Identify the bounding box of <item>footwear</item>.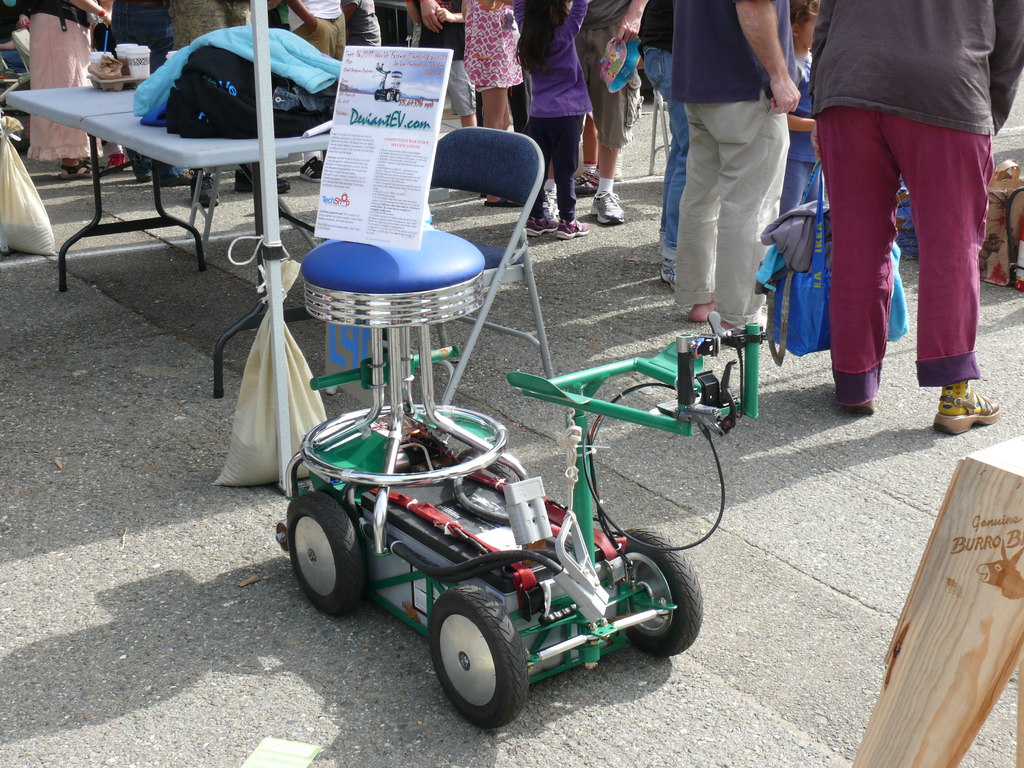
57:158:98:178.
